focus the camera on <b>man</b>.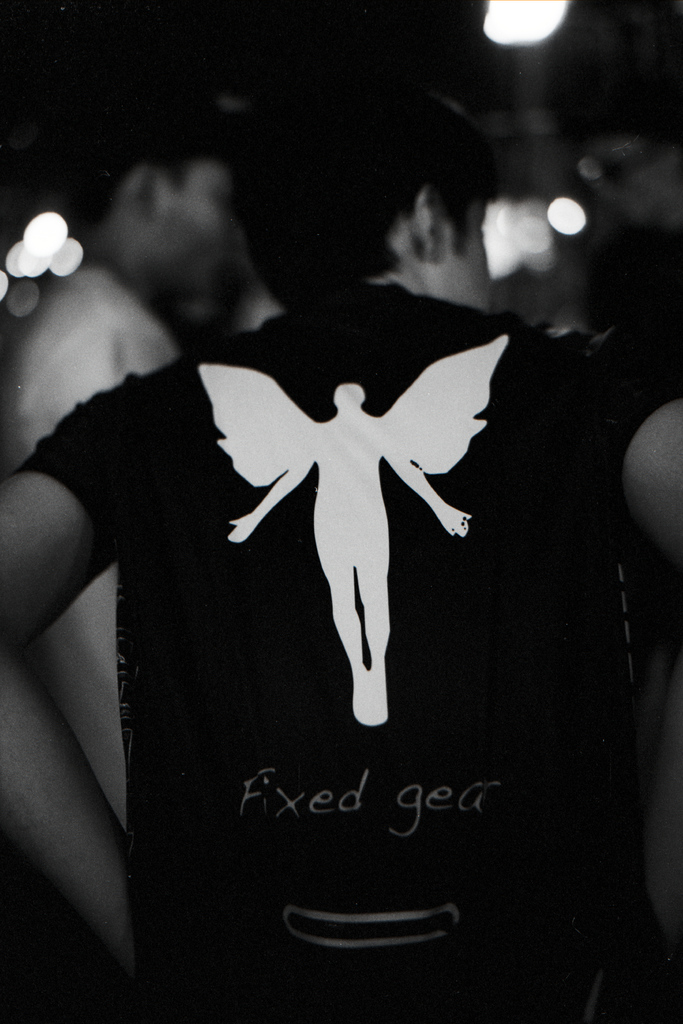
Focus region: x1=0 y1=70 x2=682 y2=1023.
